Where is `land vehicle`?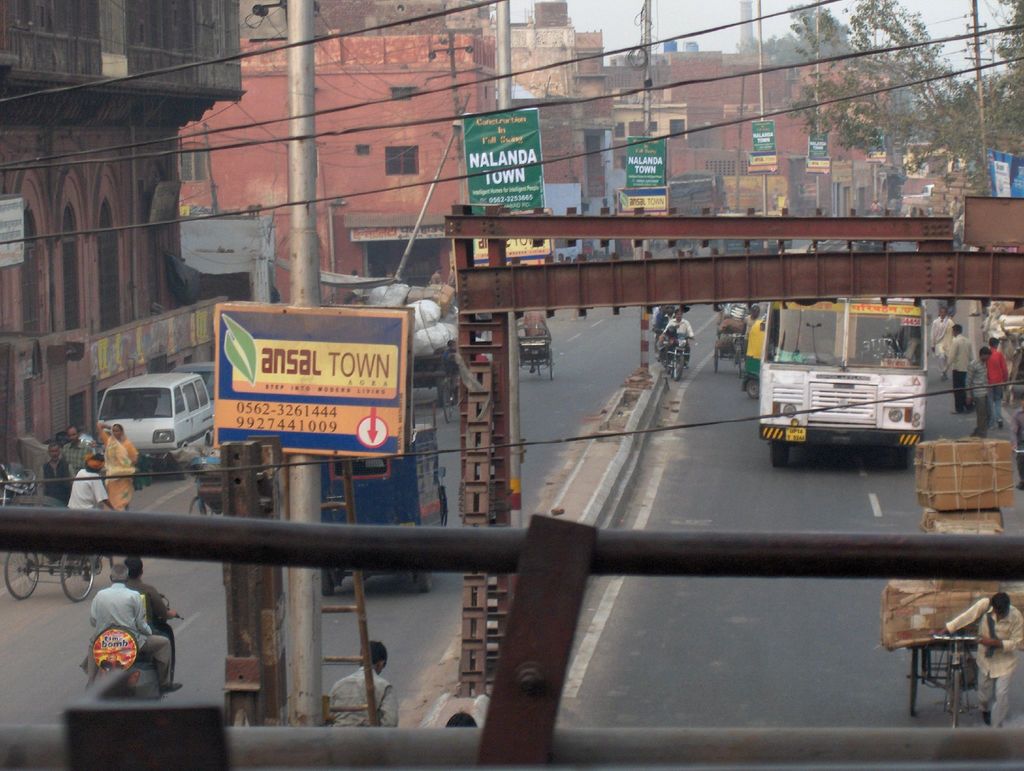
x1=741, y1=313, x2=768, y2=398.
